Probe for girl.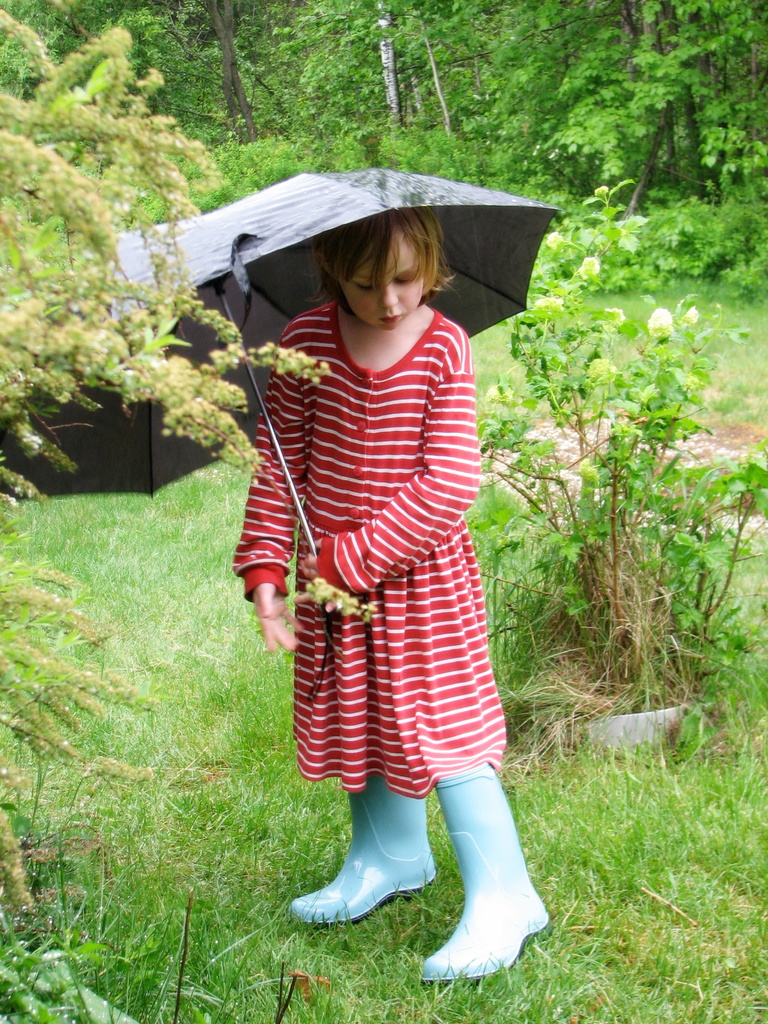
Probe result: 232, 207, 549, 981.
